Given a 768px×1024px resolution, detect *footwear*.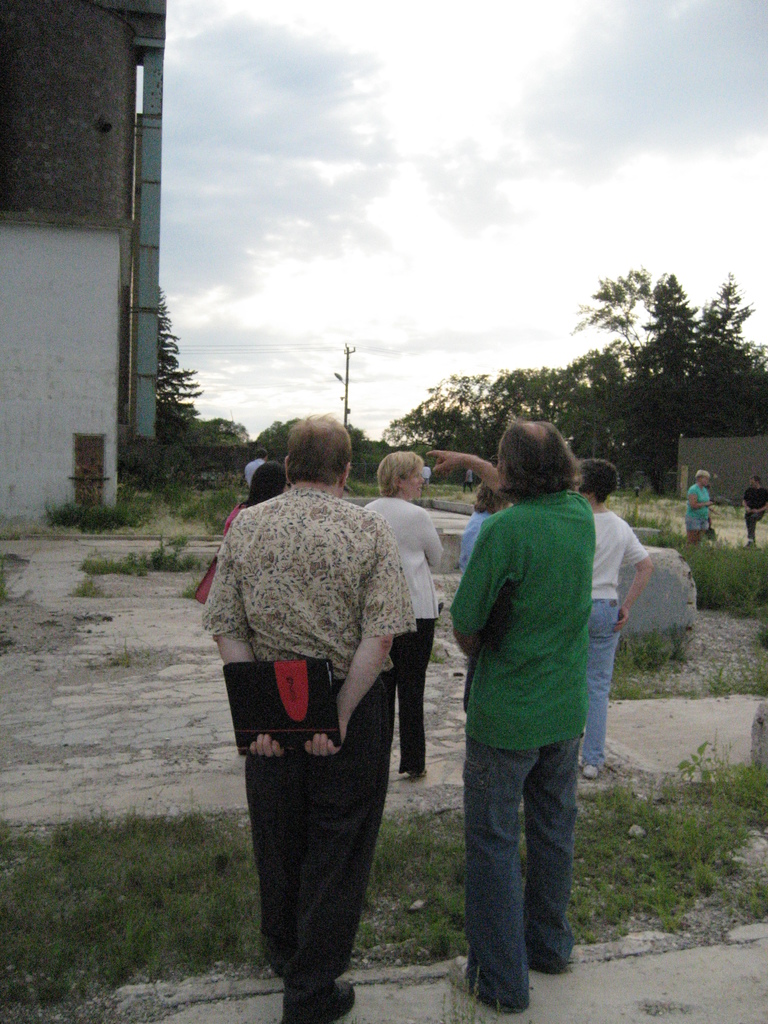
(x1=269, y1=979, x2=356, y2=1023).
